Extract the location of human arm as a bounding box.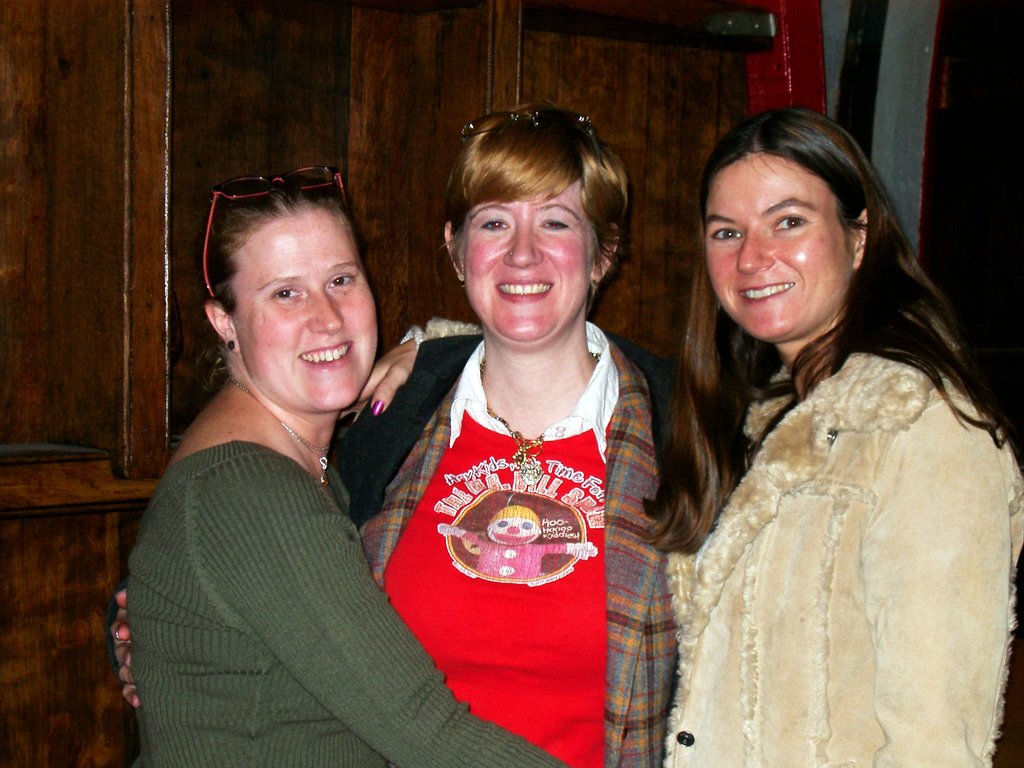
[865,400,1021,767].
